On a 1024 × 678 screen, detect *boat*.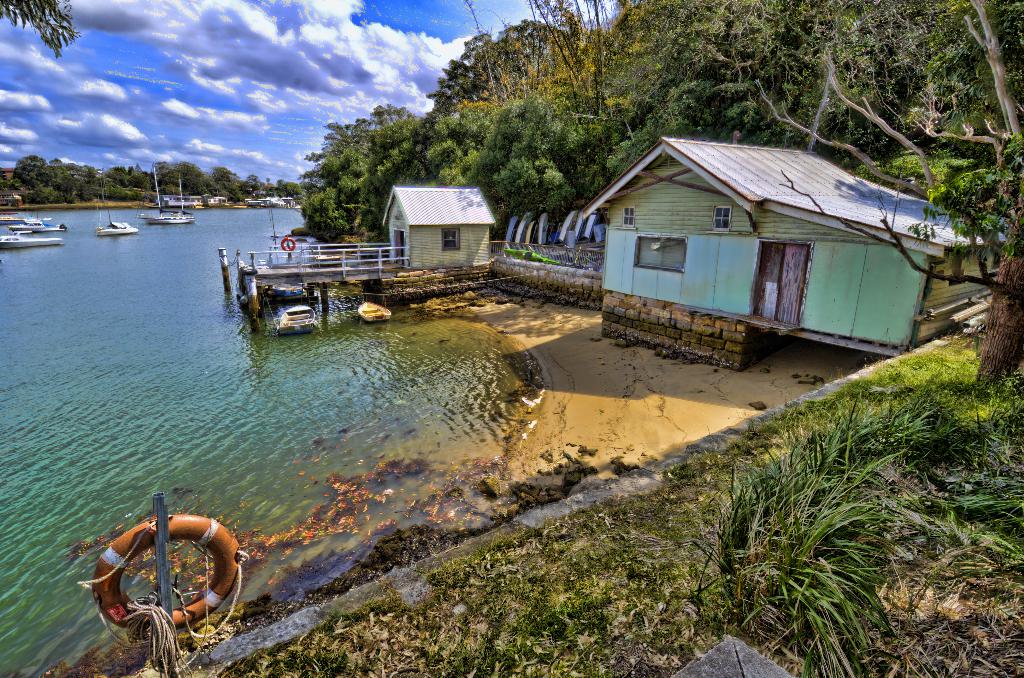
locate(9, 213, 65, 232).
